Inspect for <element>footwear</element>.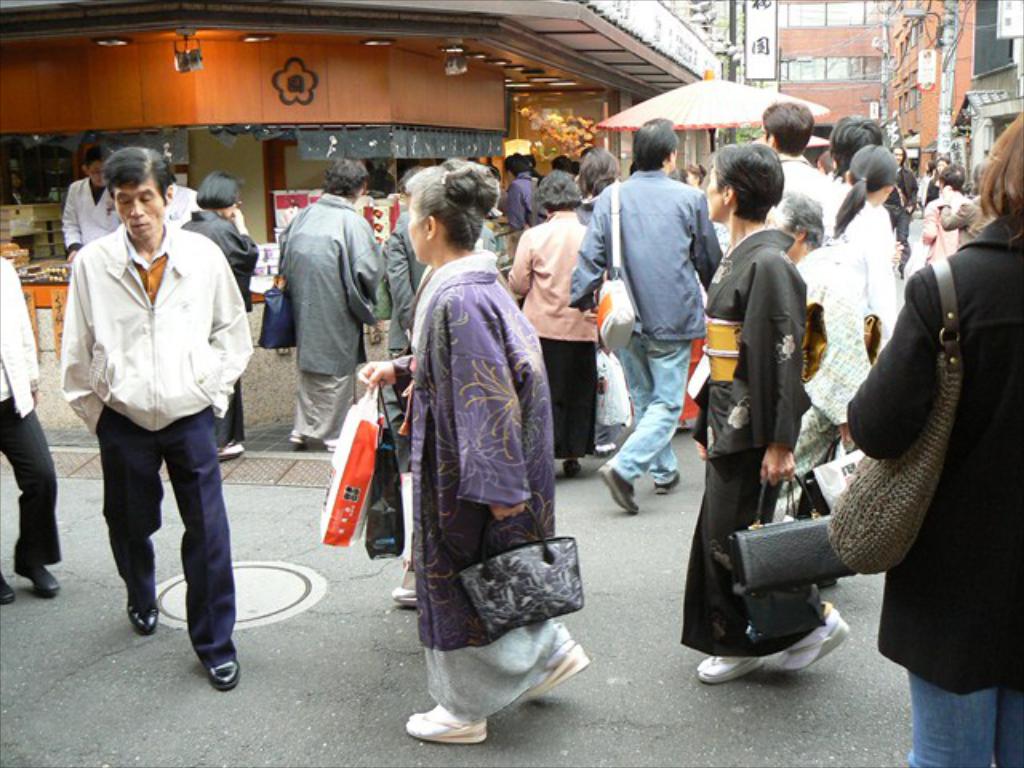
Inspection: <box>565,462,581,478</box>.
